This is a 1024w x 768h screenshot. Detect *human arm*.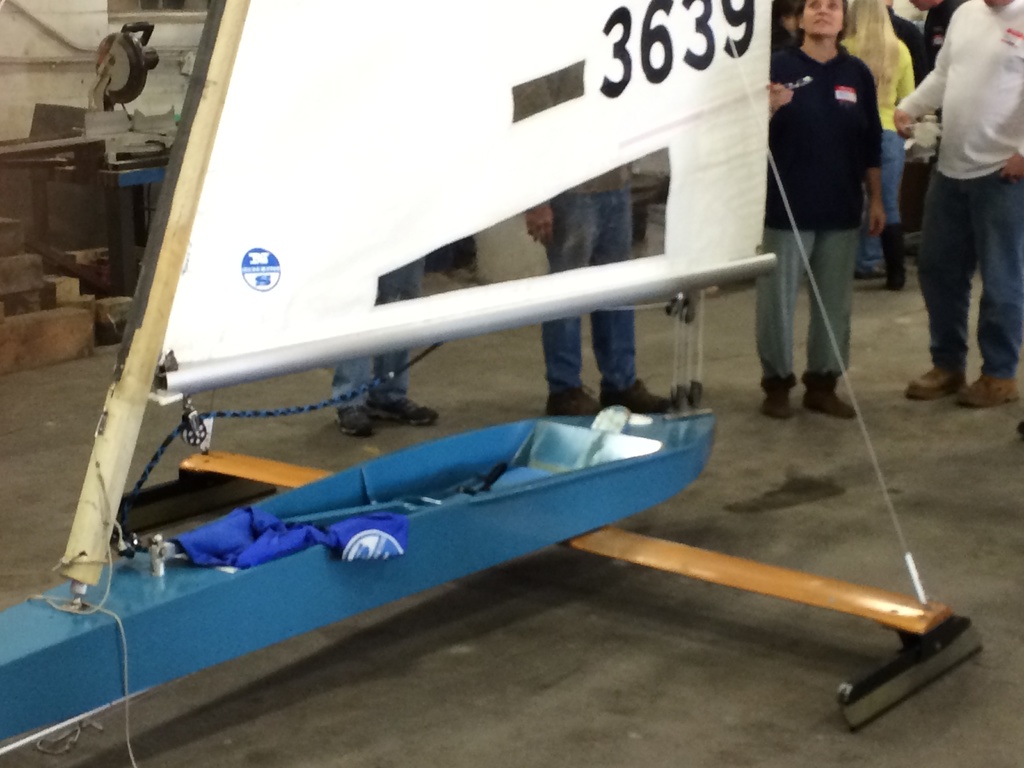
[left=865, top=65, right=883, bottom=228].
